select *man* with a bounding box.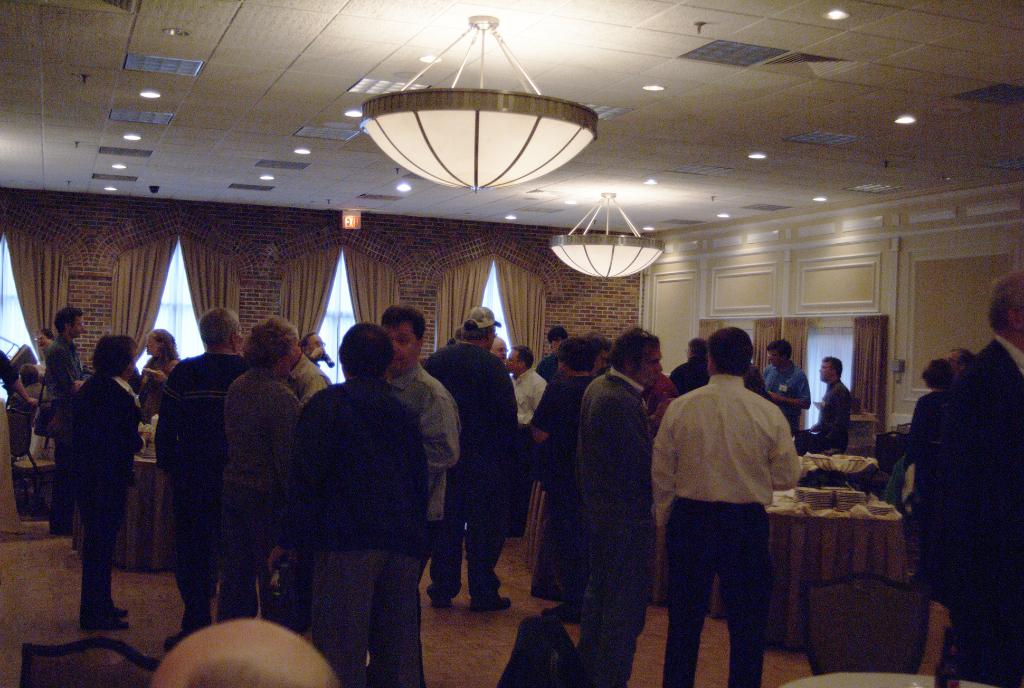
bbox(946, 344, 976, 375).
